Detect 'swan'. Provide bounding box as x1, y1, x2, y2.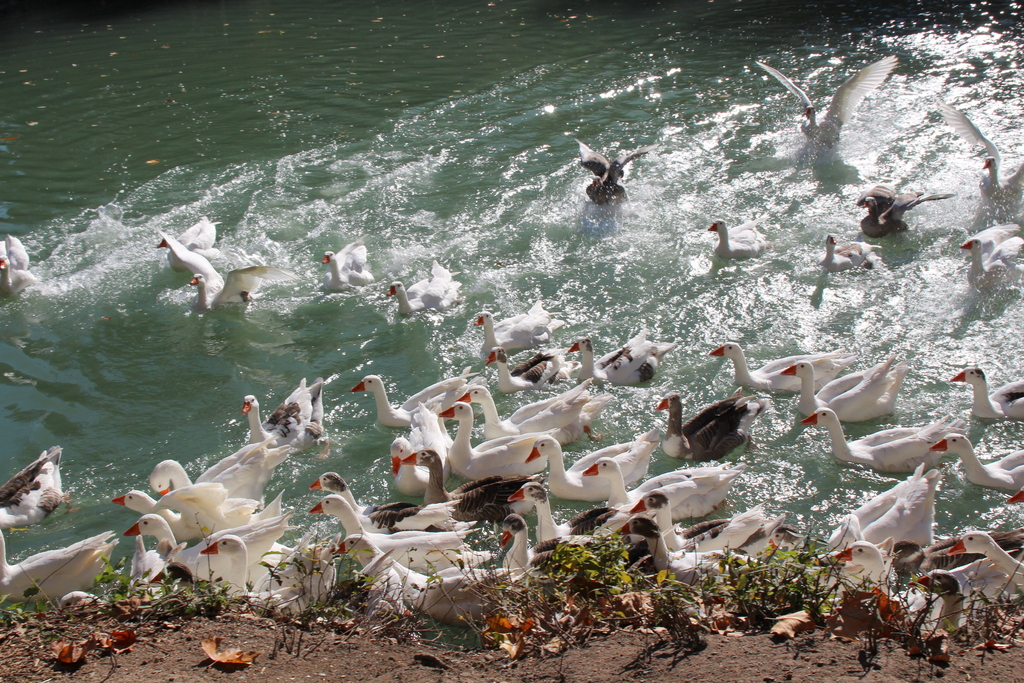
125, 512, 287, 574.
